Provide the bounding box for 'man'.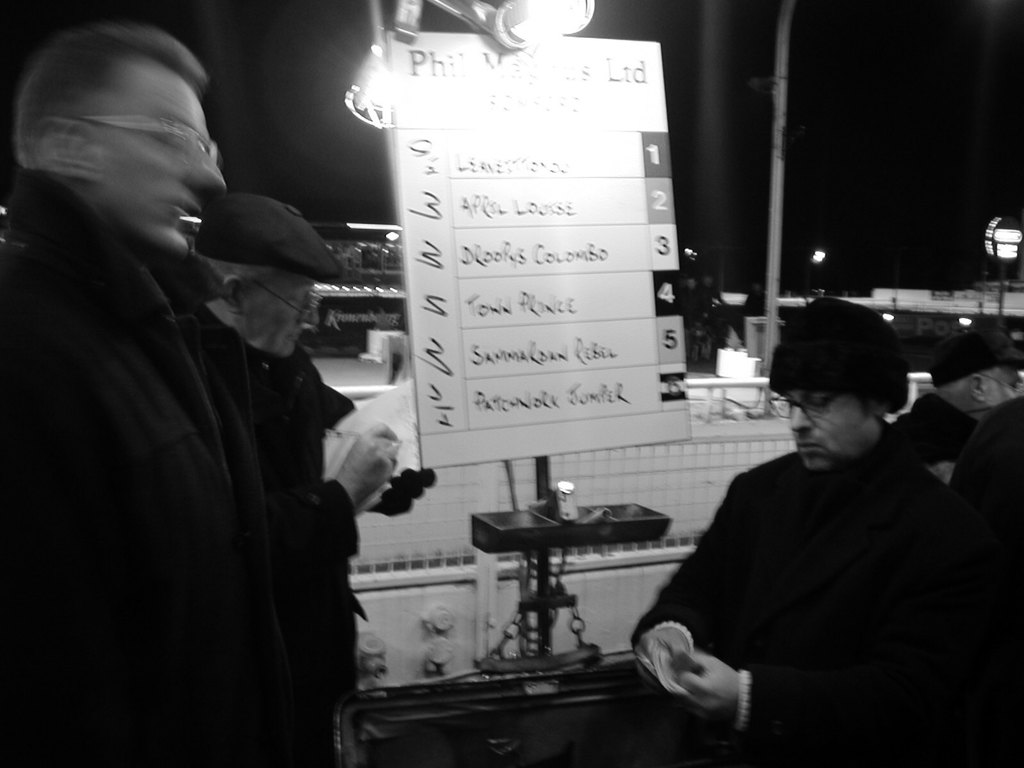
region(188, 183, 442, 765).
